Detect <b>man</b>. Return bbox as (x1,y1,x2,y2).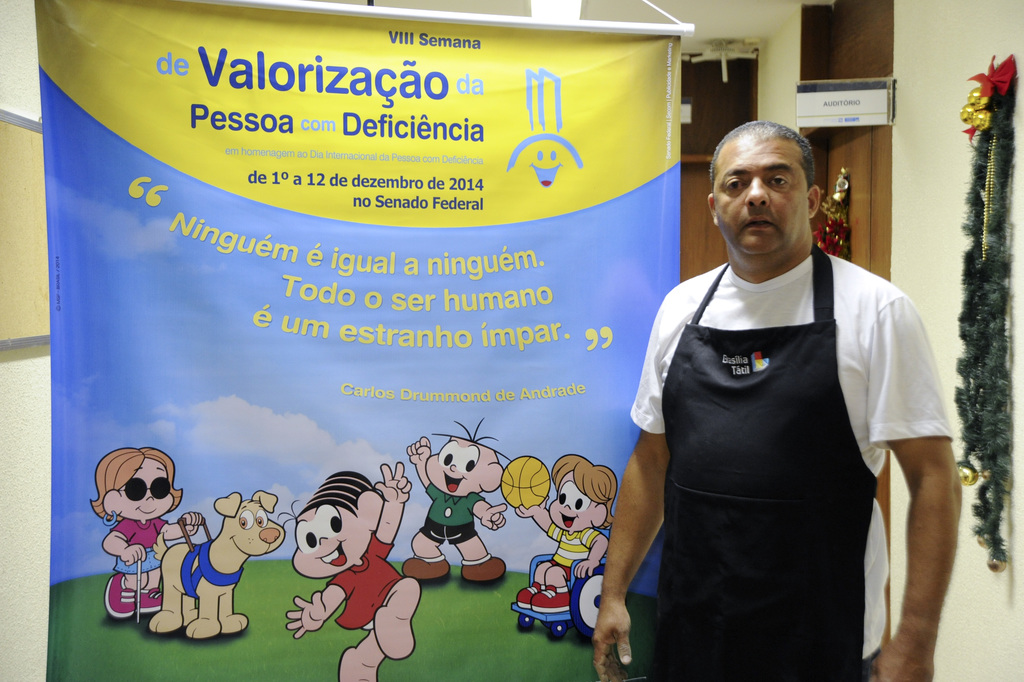
(592,122,962,681).
